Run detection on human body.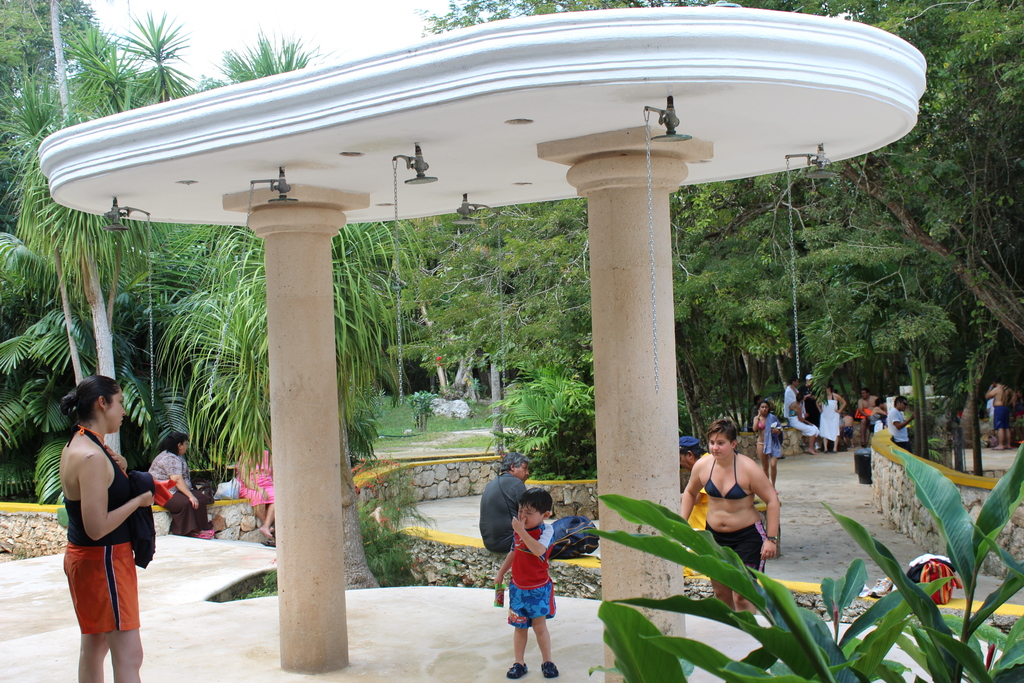
Result: l=477, t=457, r=538, b=562.
